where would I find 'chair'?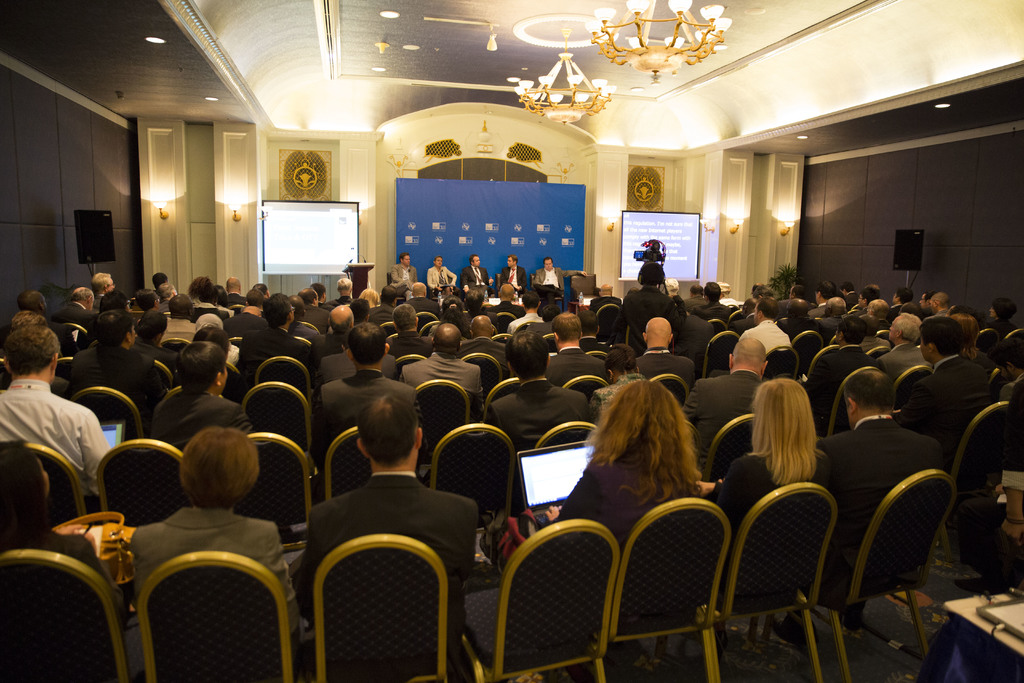
At {"x1": 703, "y1": 416, "x2": 758, "y2": 495}.
